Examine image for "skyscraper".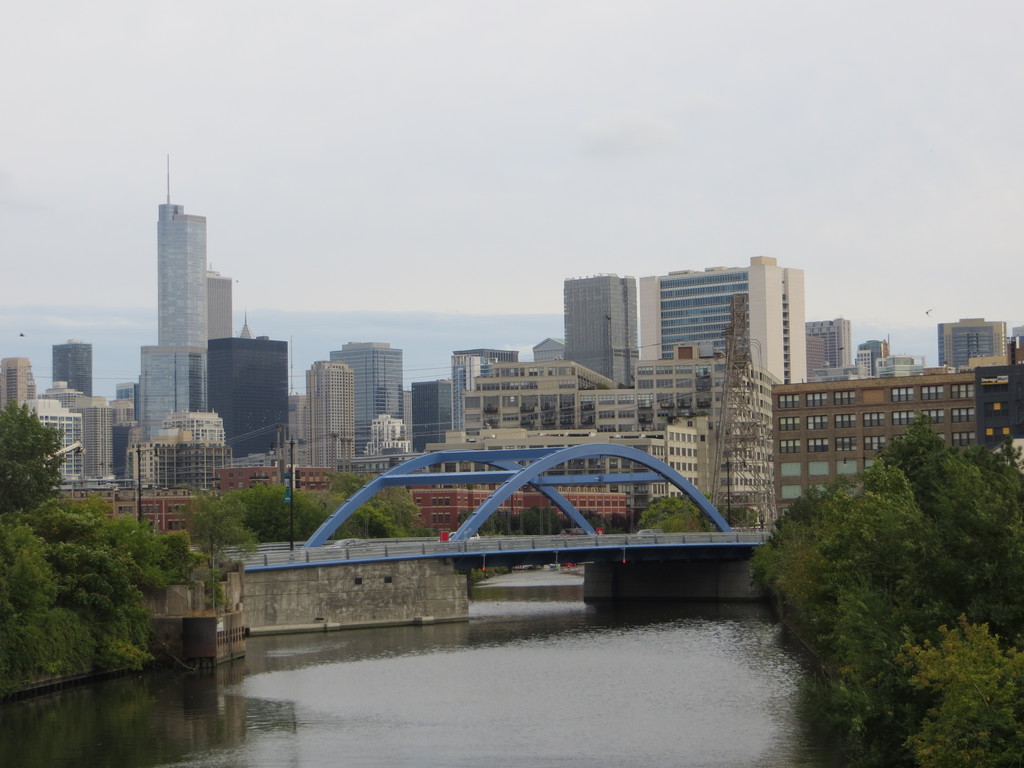
Examination result: (634, 252, 806, 392).
